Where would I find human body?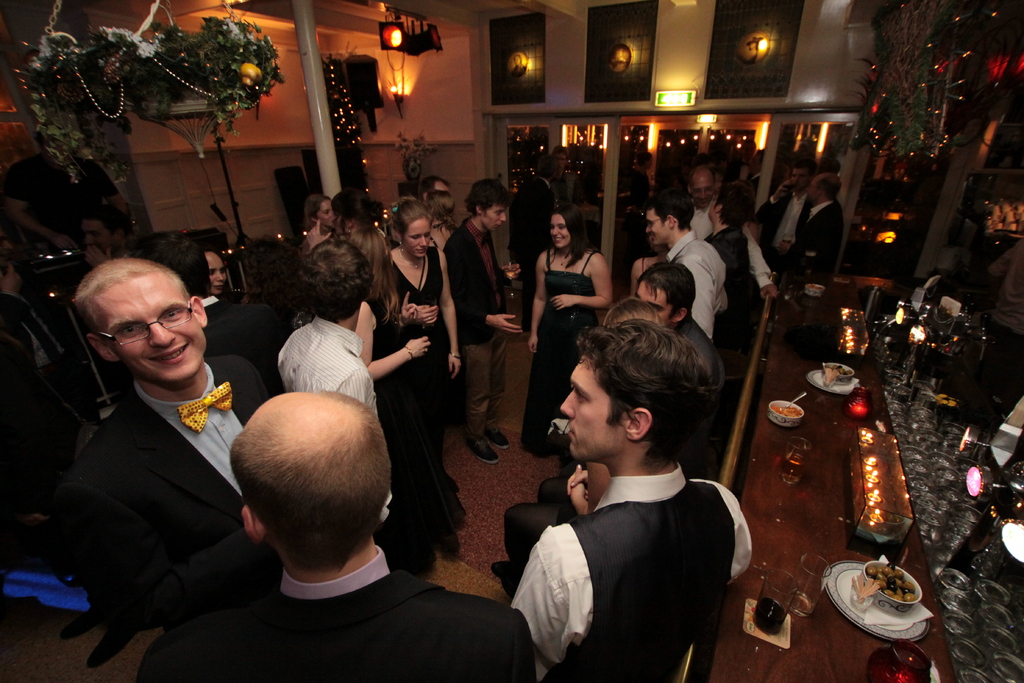
At left=515, top=302, right=767, bottom=679.
